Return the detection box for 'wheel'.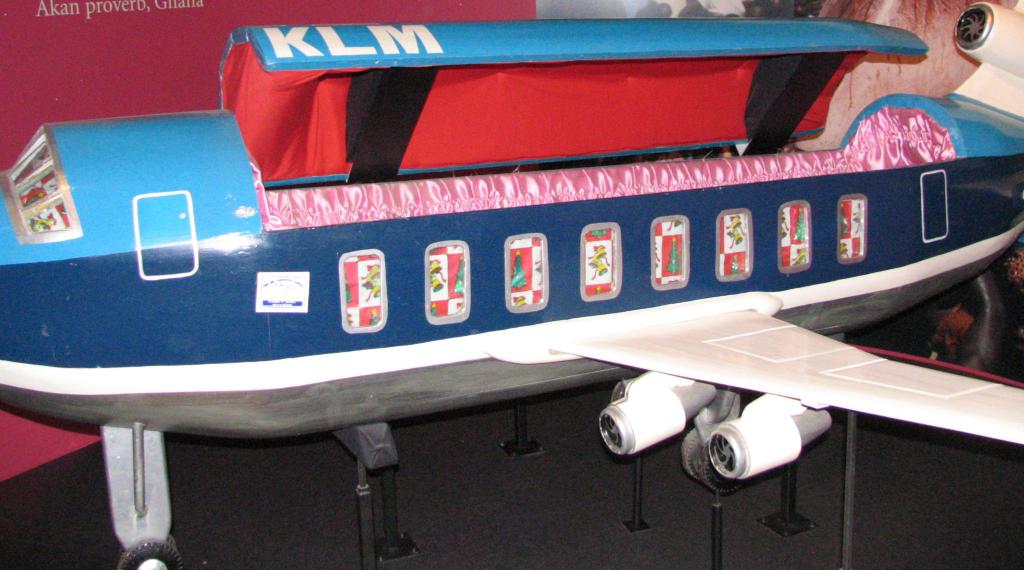
[681,429,706,480].
